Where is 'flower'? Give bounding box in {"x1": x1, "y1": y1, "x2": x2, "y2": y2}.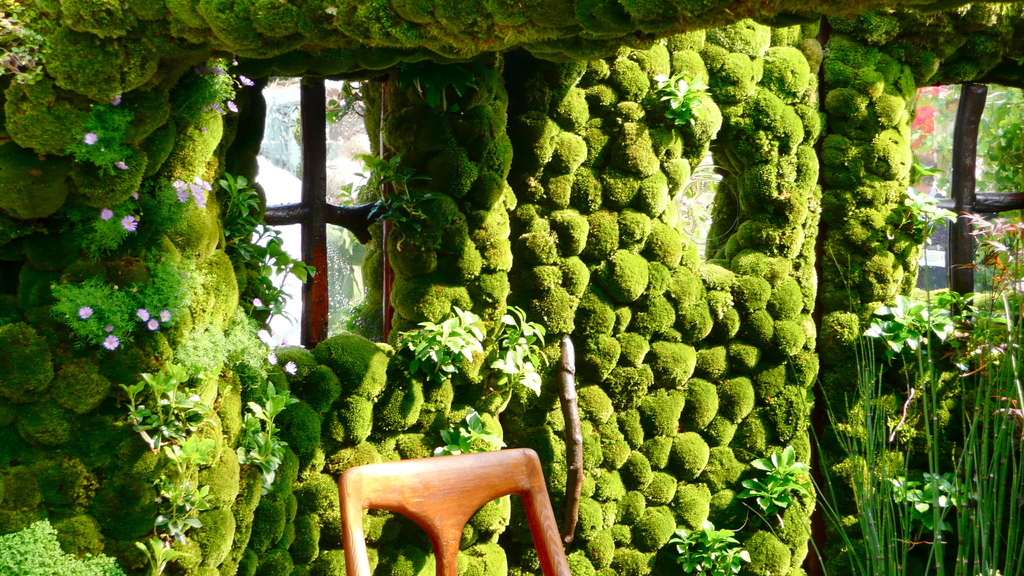
{"x1": 81, "y1": 130, "x2": 98, "y2": 145}.
